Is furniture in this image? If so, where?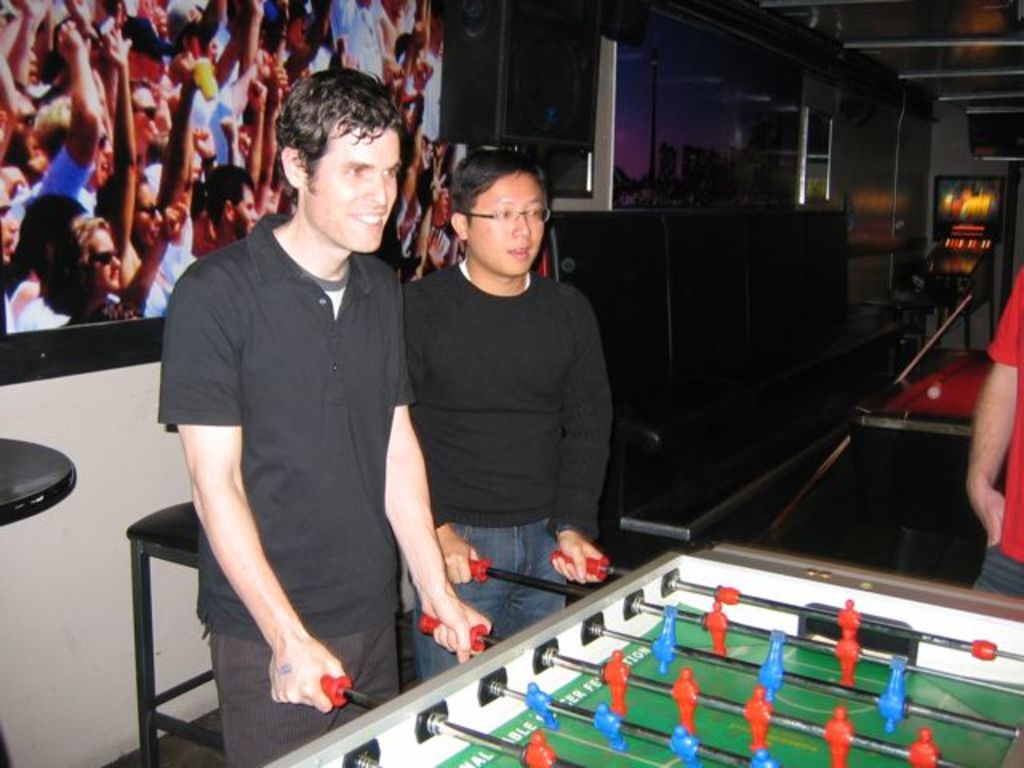
Yes, at (x1=920, y1=251, x2=997, y2=347).
